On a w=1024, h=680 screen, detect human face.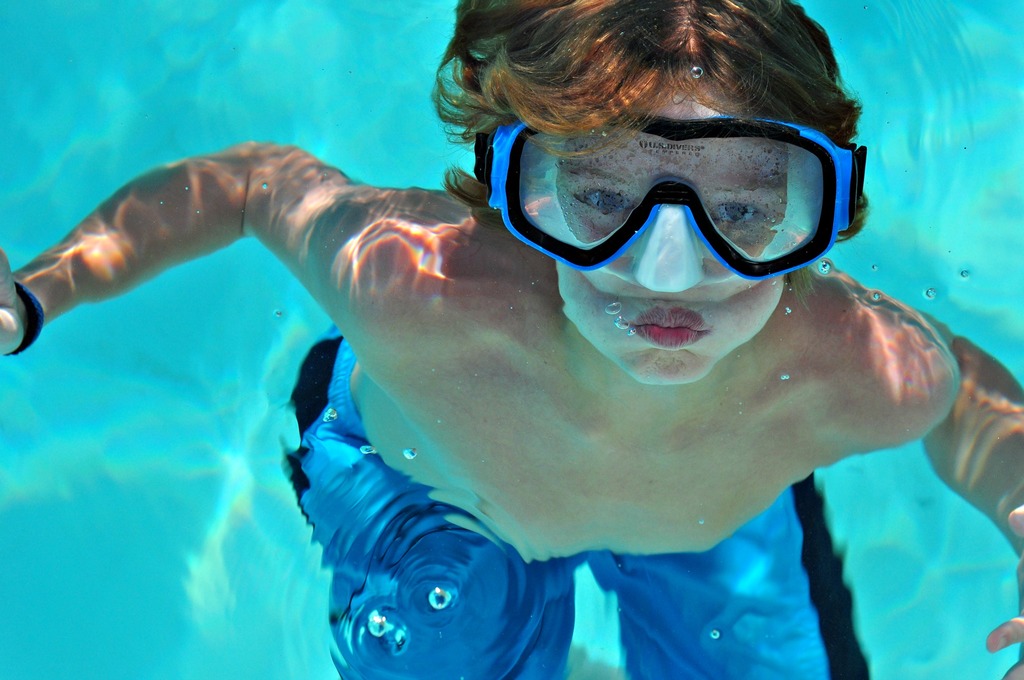
551, 90, 786, 389.
